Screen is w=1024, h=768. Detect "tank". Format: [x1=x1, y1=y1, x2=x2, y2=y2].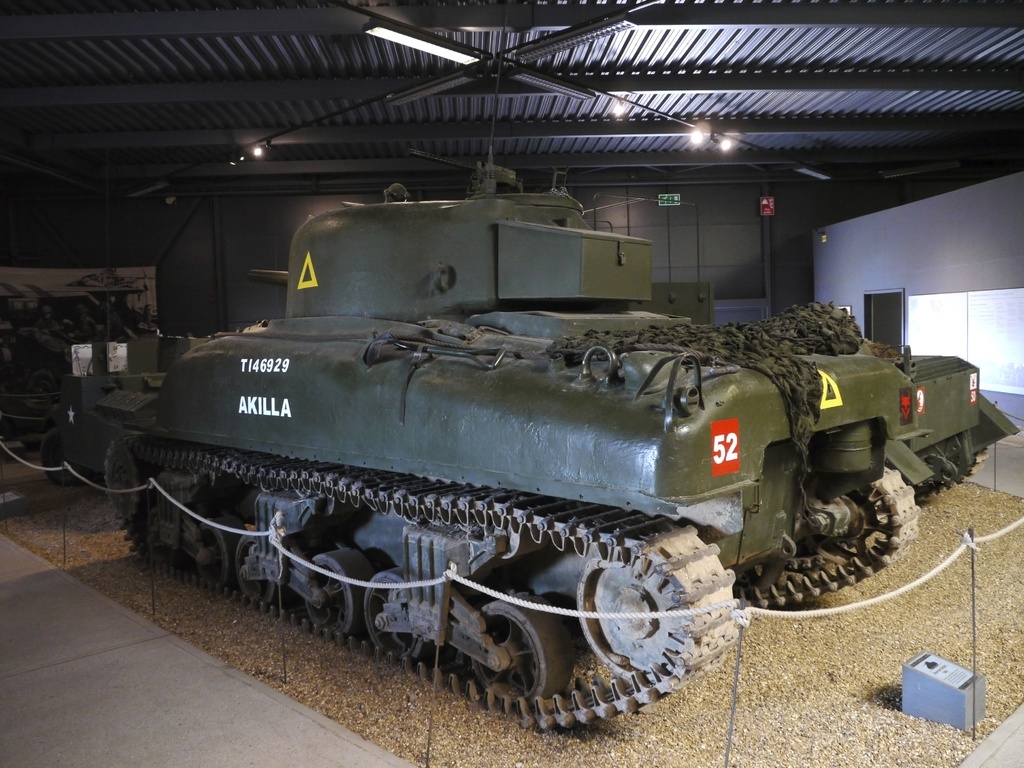
[x1=103, y1=8, x2=938, y2=730].
